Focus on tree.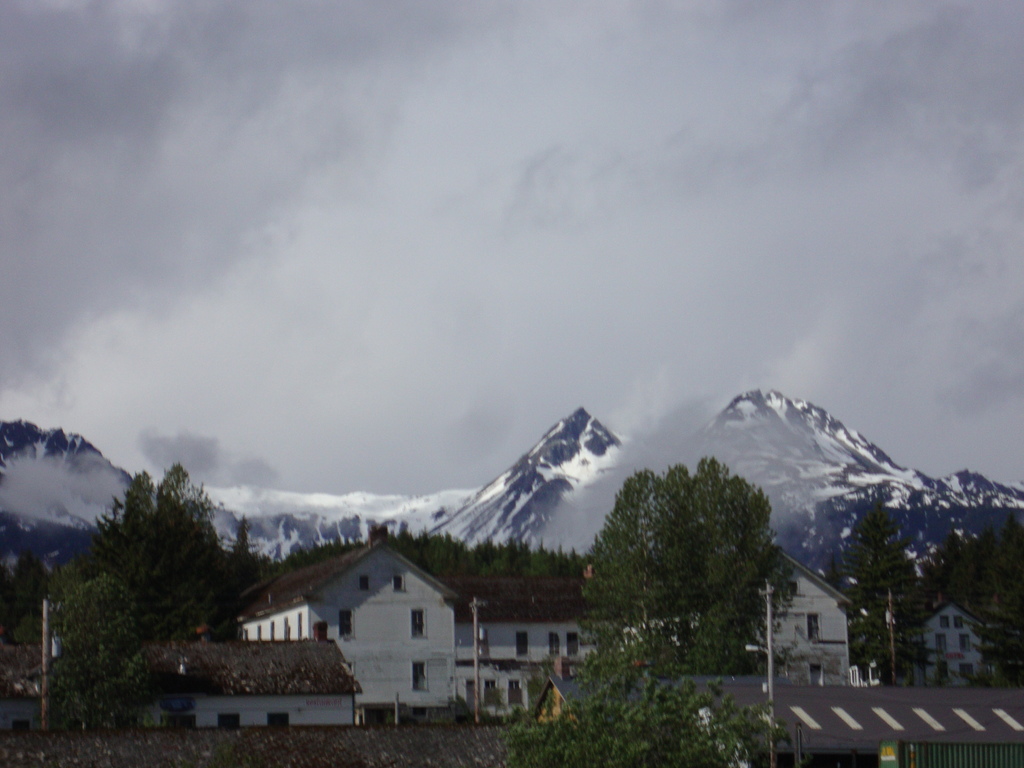
Focused at detection(988, 611, 1023, 696).
